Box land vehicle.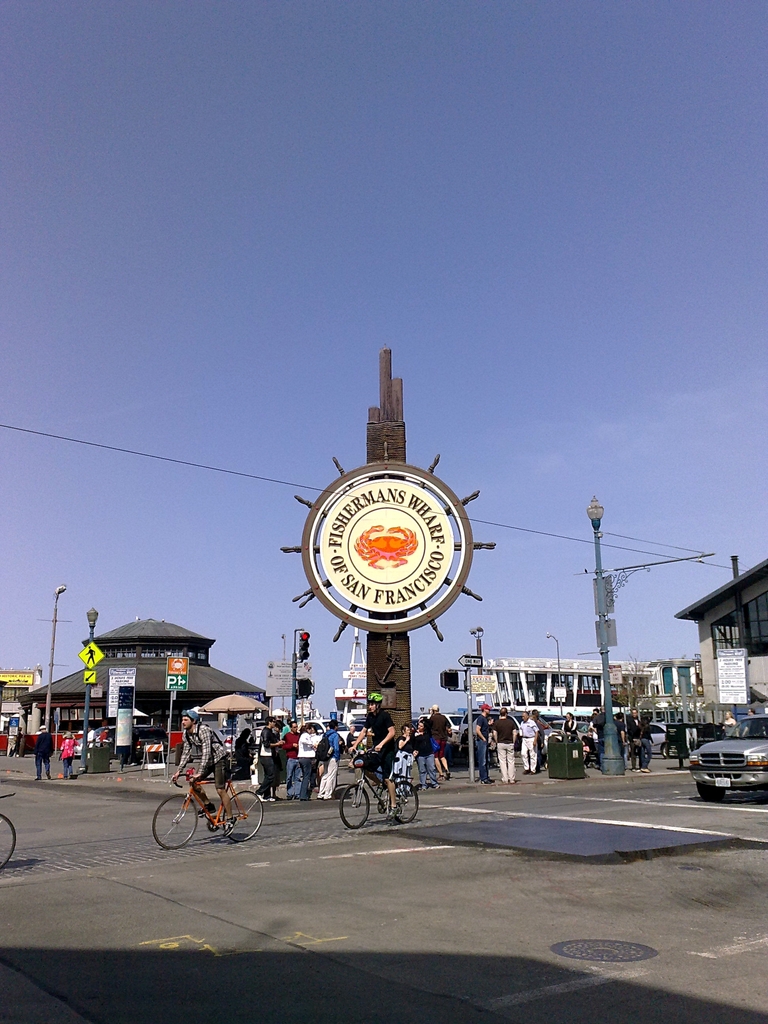
(460, 708, 550, 750).
